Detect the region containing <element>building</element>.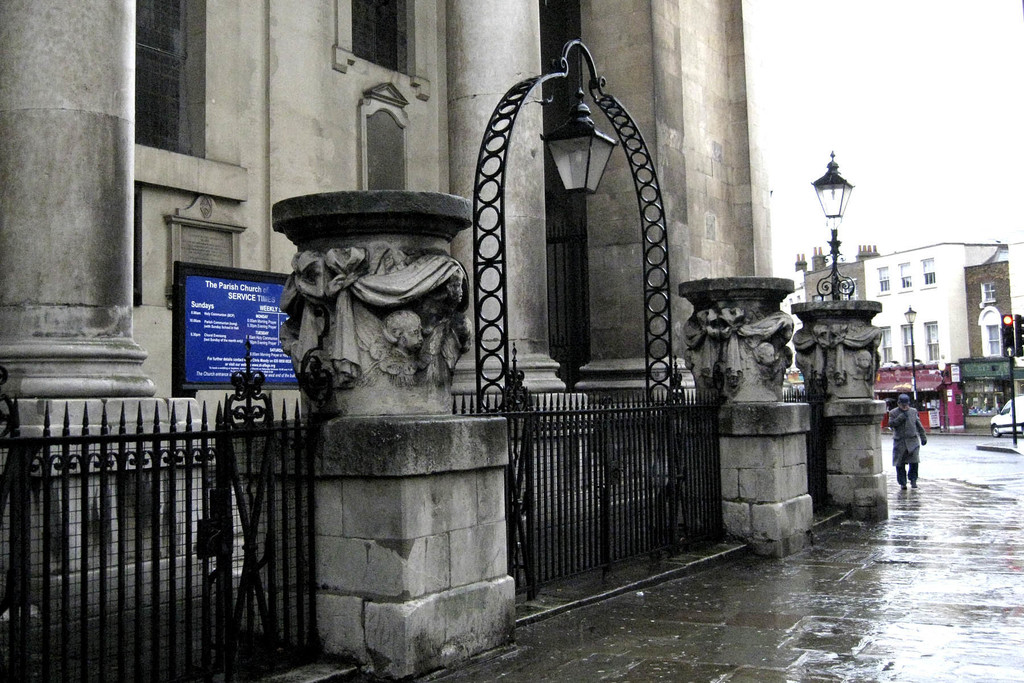
<region>799, 258, 869, 309</region>.
